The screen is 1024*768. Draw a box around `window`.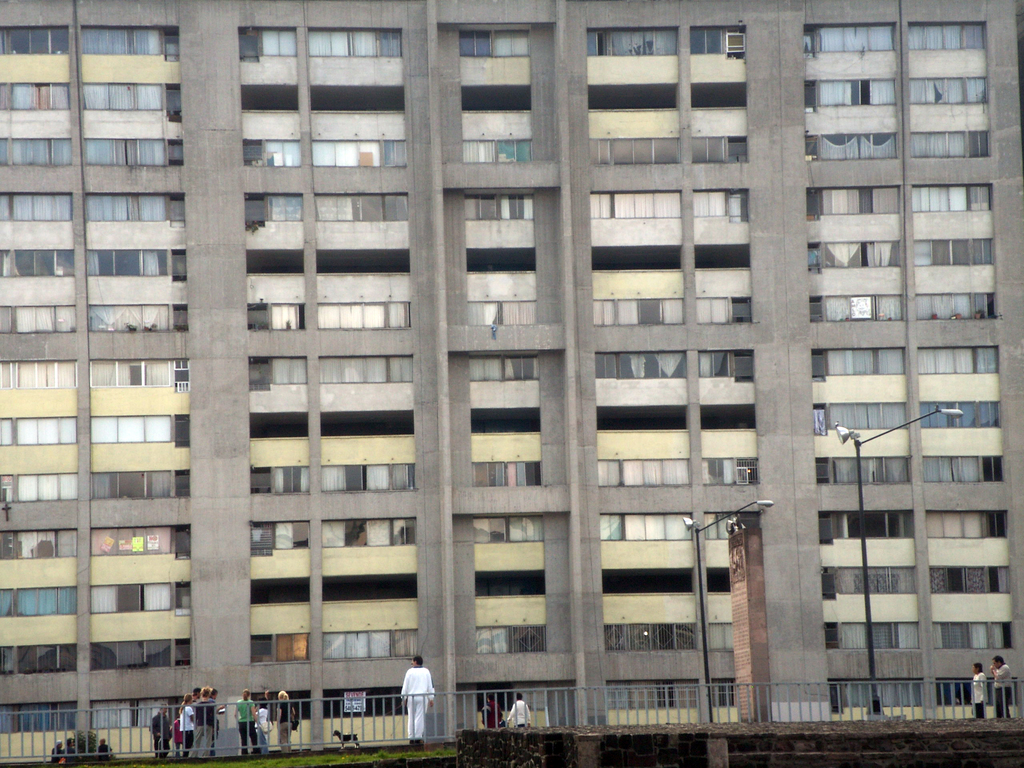
(x1=915, y1=239, x2=993, y2=267).
